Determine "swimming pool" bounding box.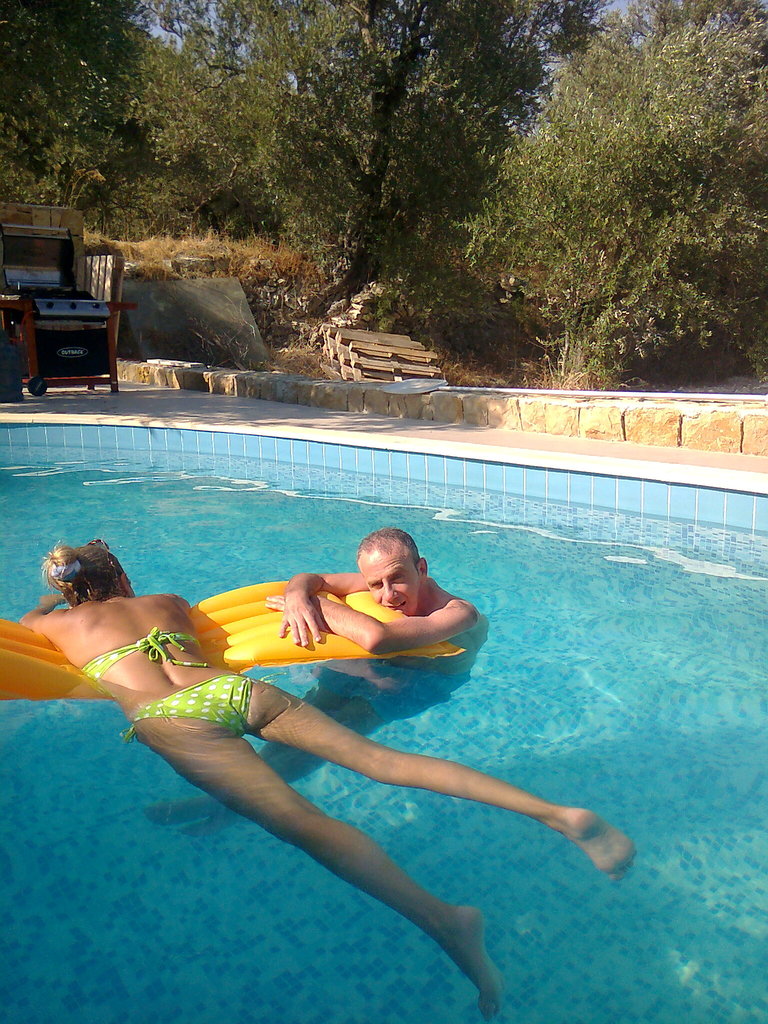
Determined: BBox(0, 429, 767, 1023).
